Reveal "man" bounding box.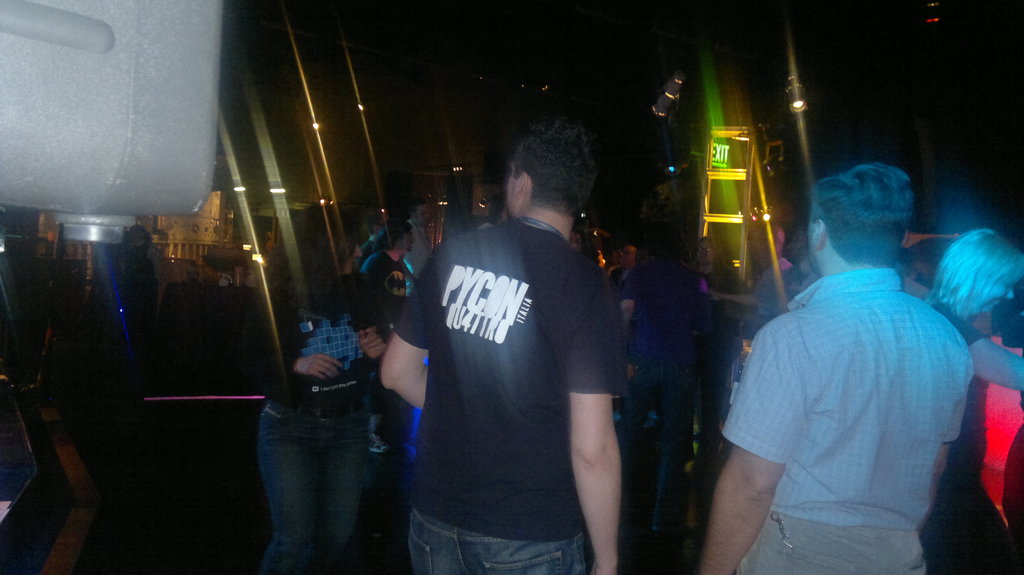
Revealed: [left=747, top=222, right=789, bottom=342].
